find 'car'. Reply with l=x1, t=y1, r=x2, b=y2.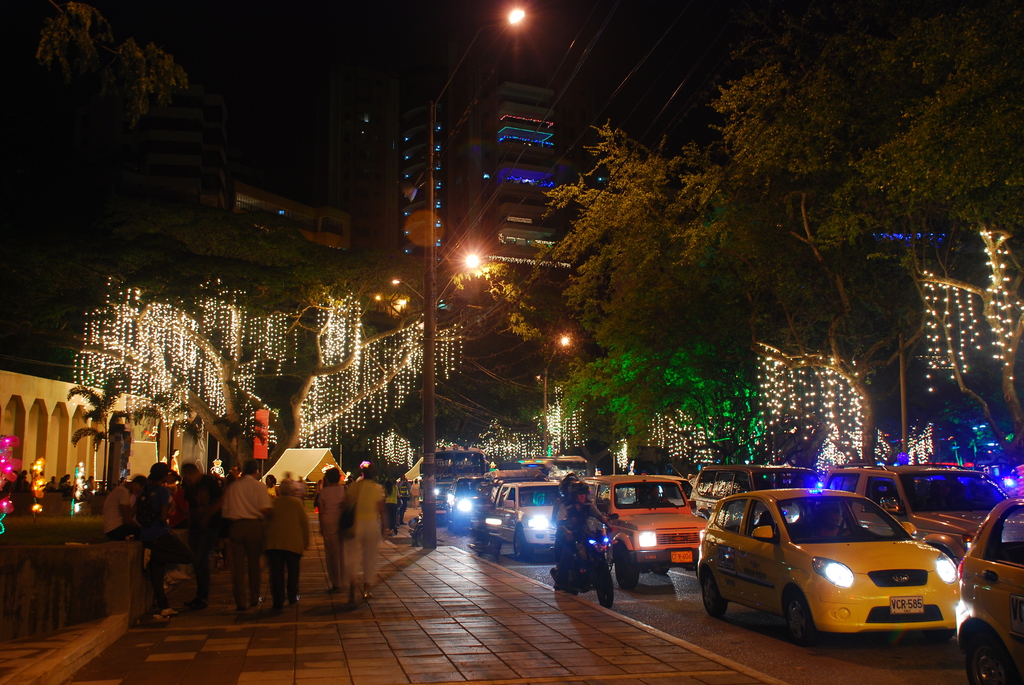
l=954, t=490, r=1023, b=684.
